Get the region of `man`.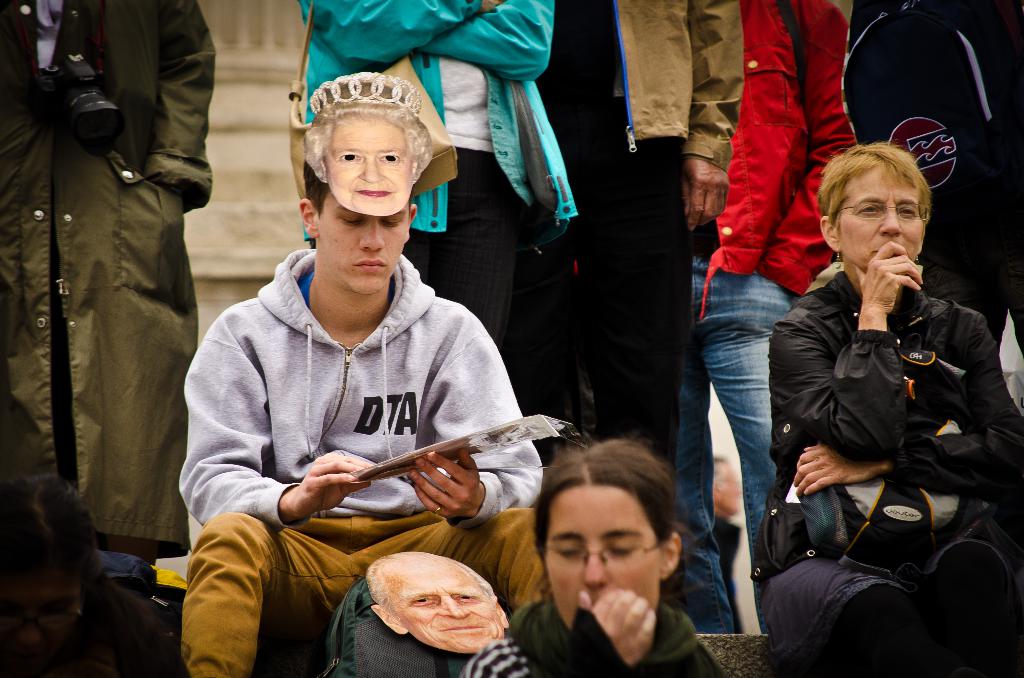
bbox(683, 0, 849, 636).
